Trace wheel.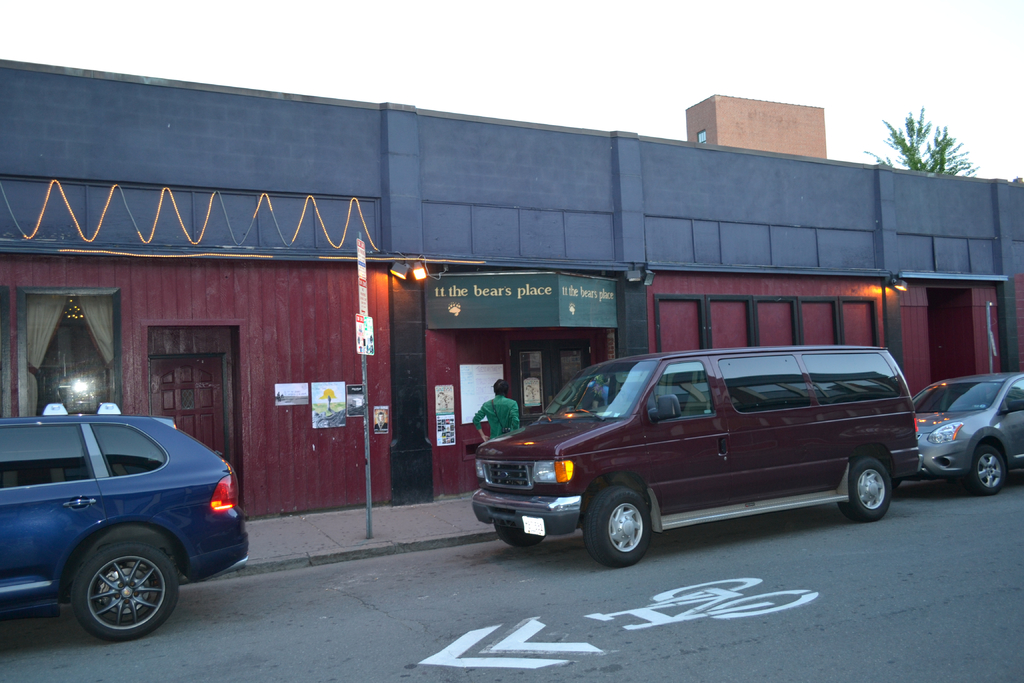
Traced to {"x1": 495, "y1": 525, "x2": 546, "y2": 550}.
